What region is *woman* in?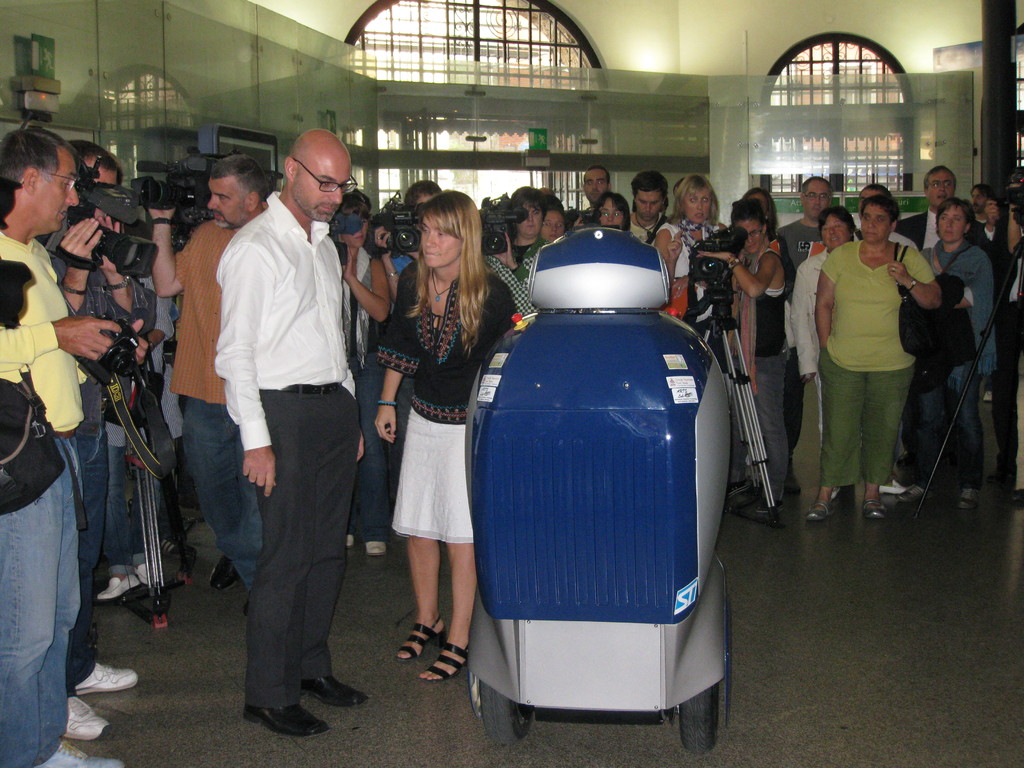
region(694, 195, 787, 518).
